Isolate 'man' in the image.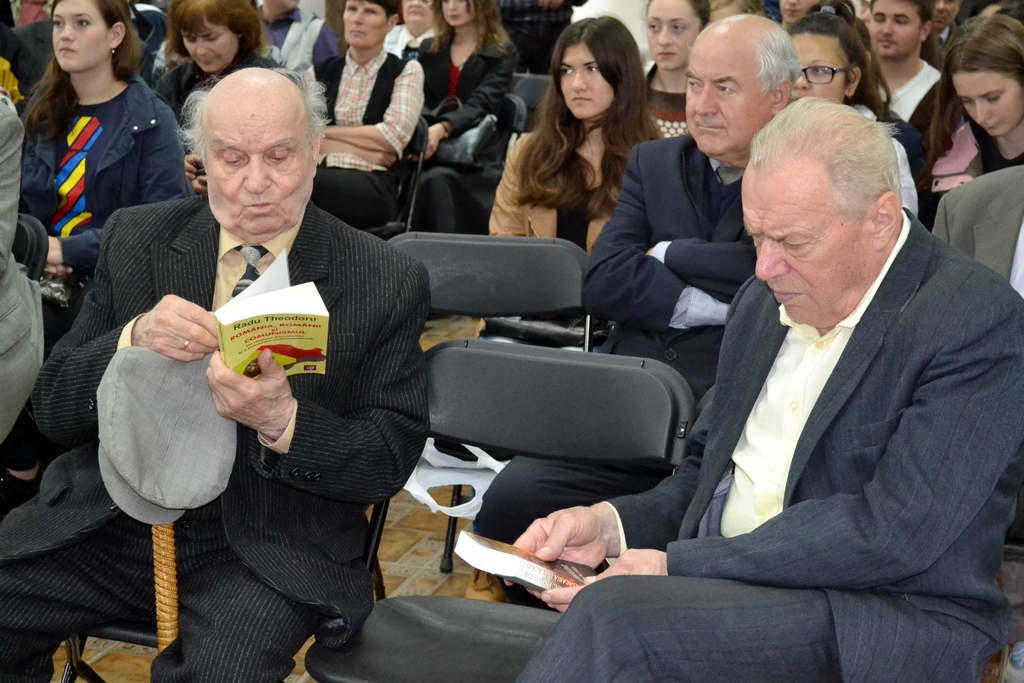
Isolated region: crop(707, 0, 768, 23).
